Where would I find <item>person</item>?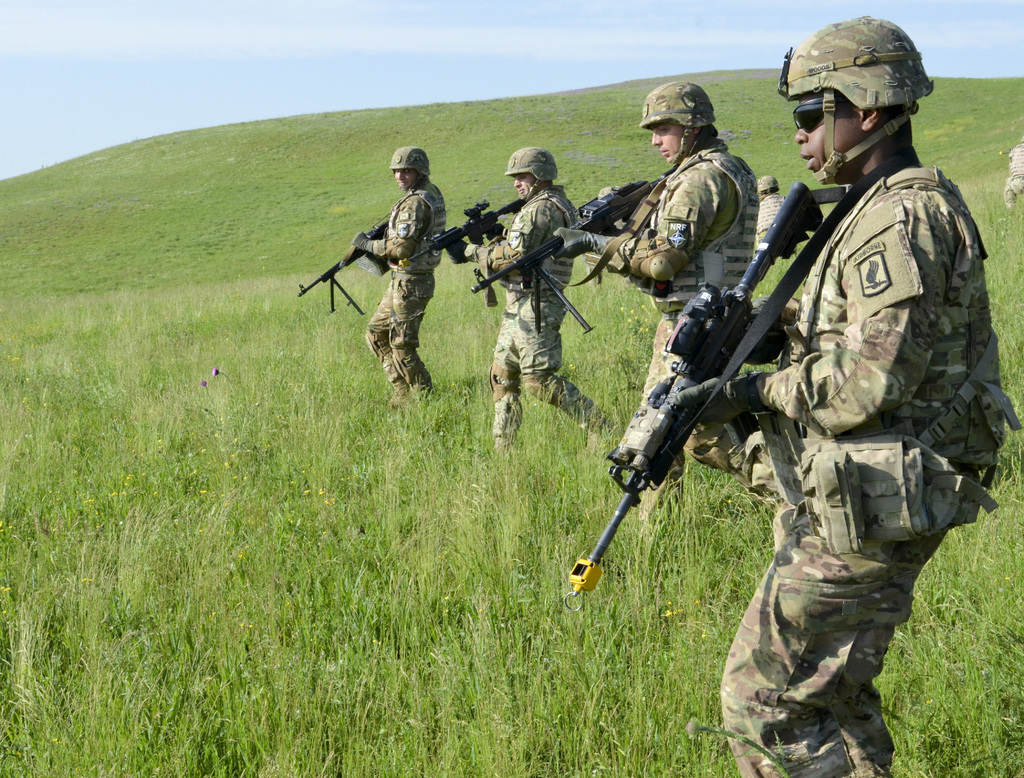
At {"x1": 737, "y1": 49, "x2": 980, "y2": 708}.
